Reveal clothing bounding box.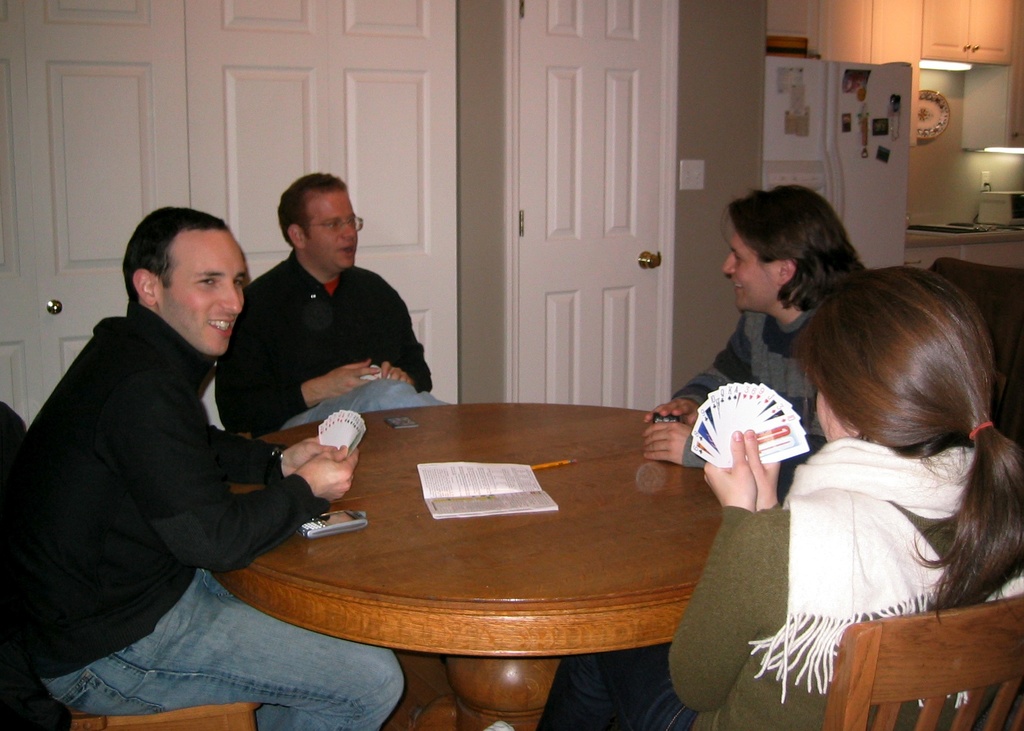
Revealed: <bbox>675, 306, 832, 491</bbox>.
